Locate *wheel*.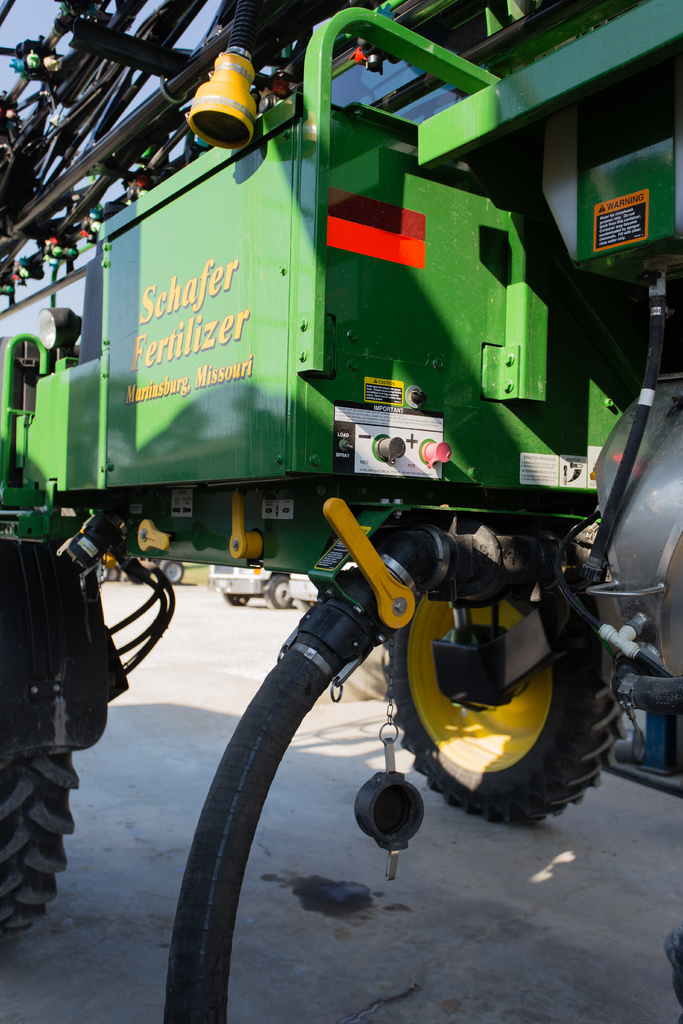
Bounding box: Rect(158, 559, 184, 584).
